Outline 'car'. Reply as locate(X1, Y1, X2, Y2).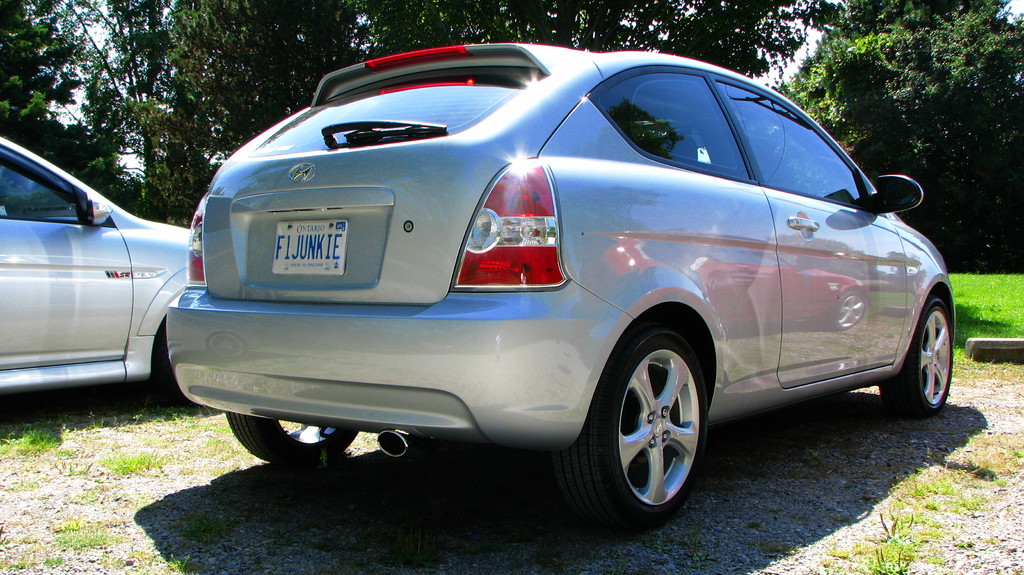
locate(0, 134, 184, 401).
